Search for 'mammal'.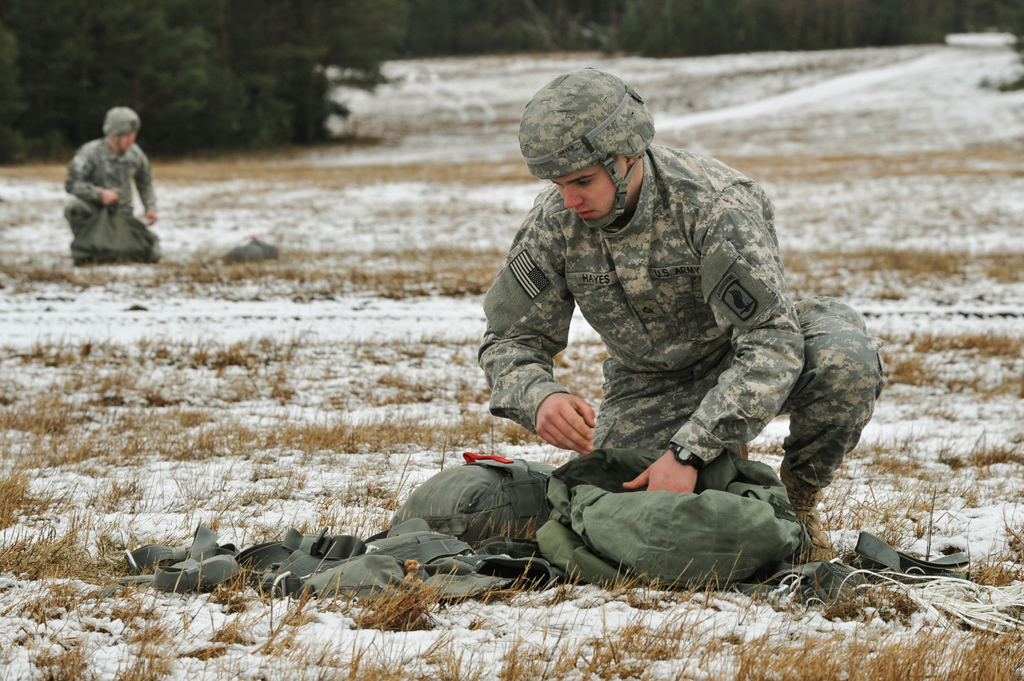
Found at detection(477, 67, 886, 561).
